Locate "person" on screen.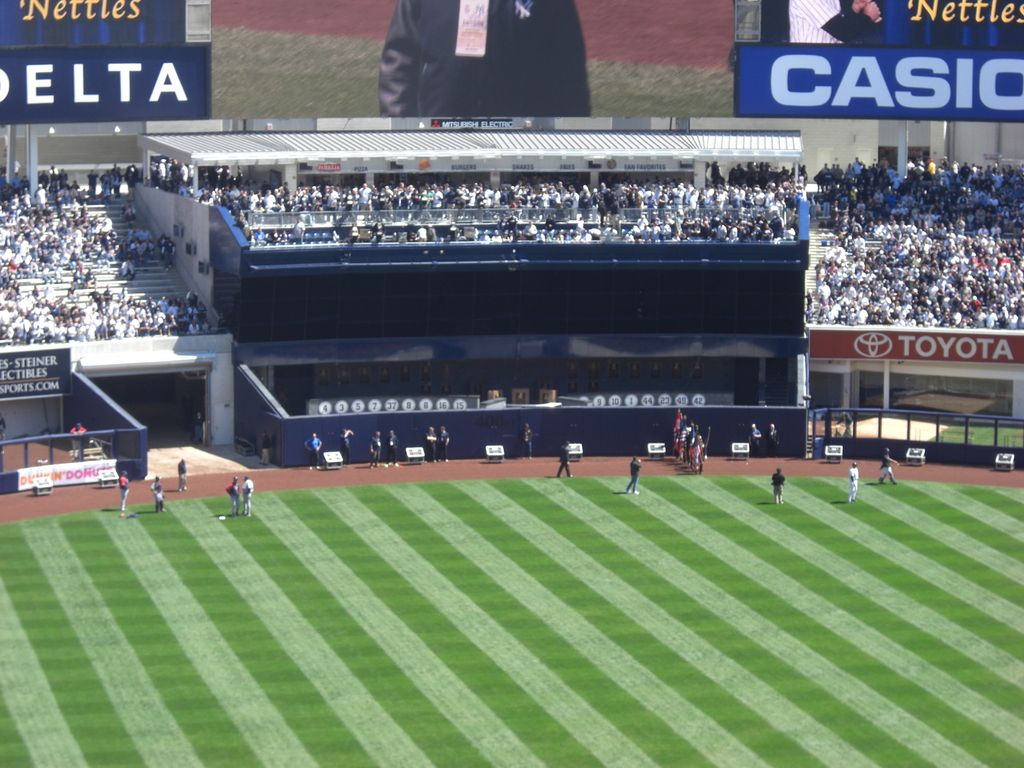
On screen at region(176, 458, 191, 496).
